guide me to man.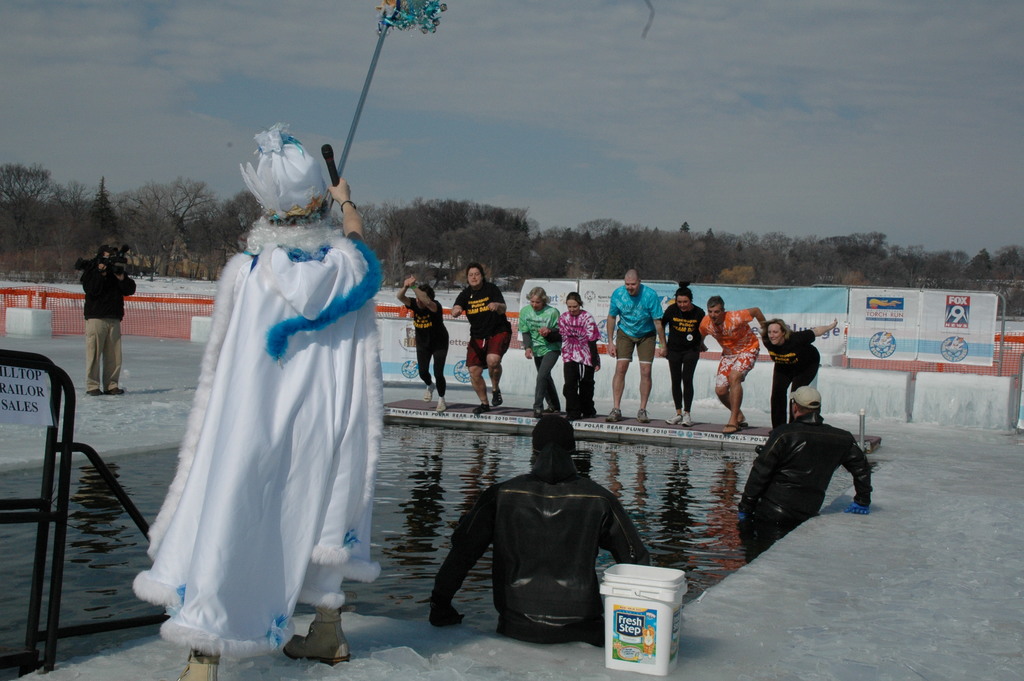
Guidance: (81,247,139,397).
